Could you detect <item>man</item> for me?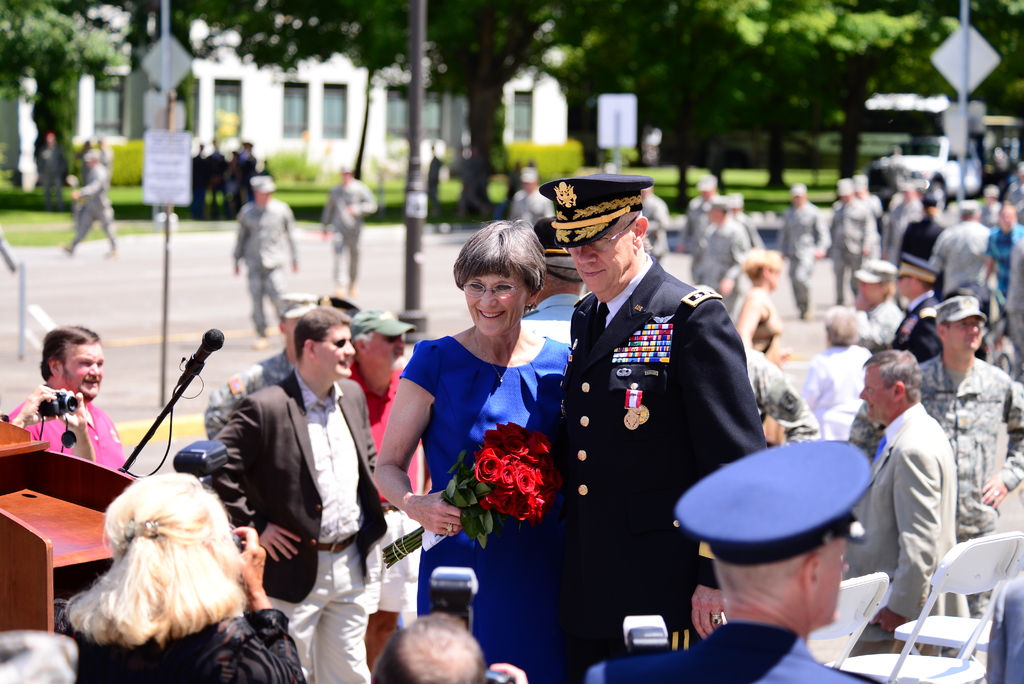
Detection result: region(591, 436, 900, 683).
